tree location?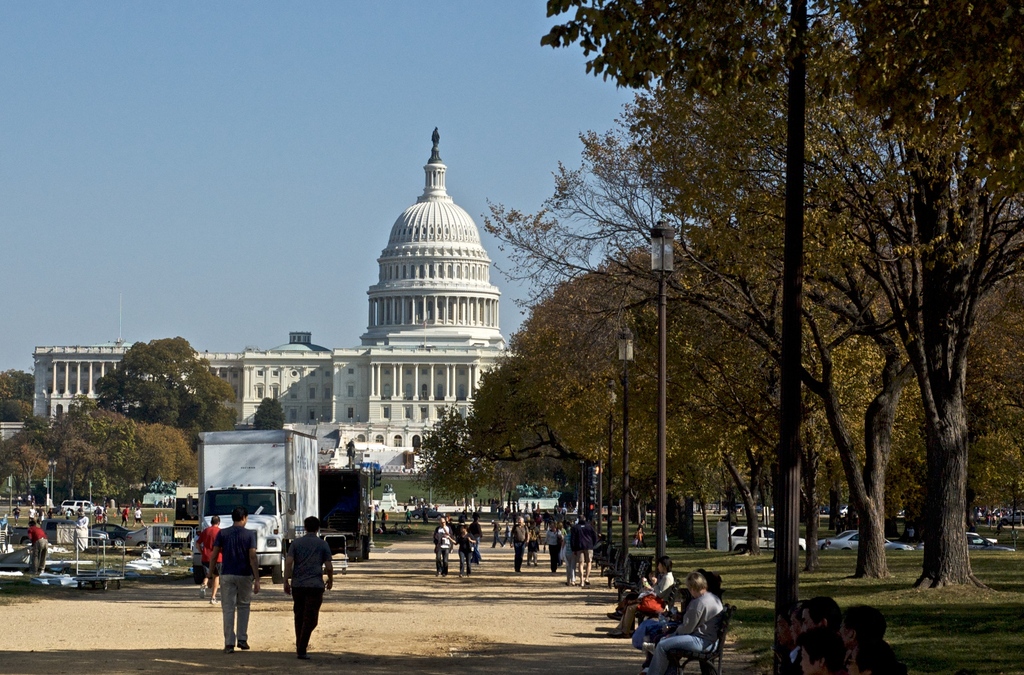
box=[0, 368, 36, 428]
